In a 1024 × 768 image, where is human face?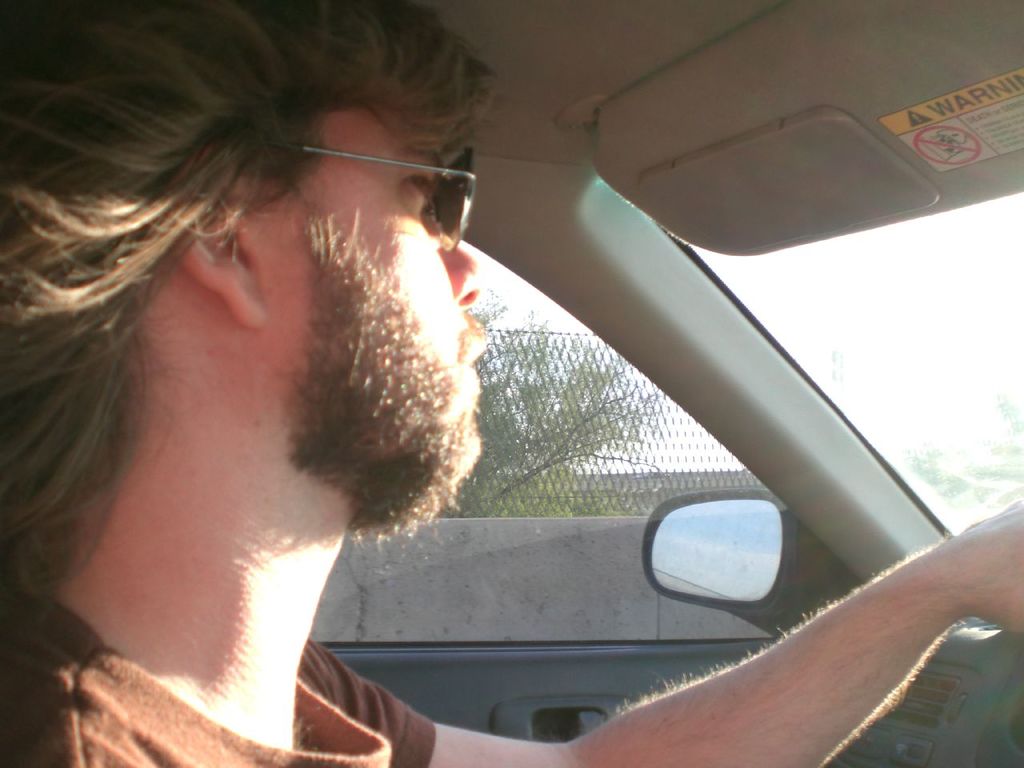
pyautogui.locateOnScreen(243, 103, 484, 520).
